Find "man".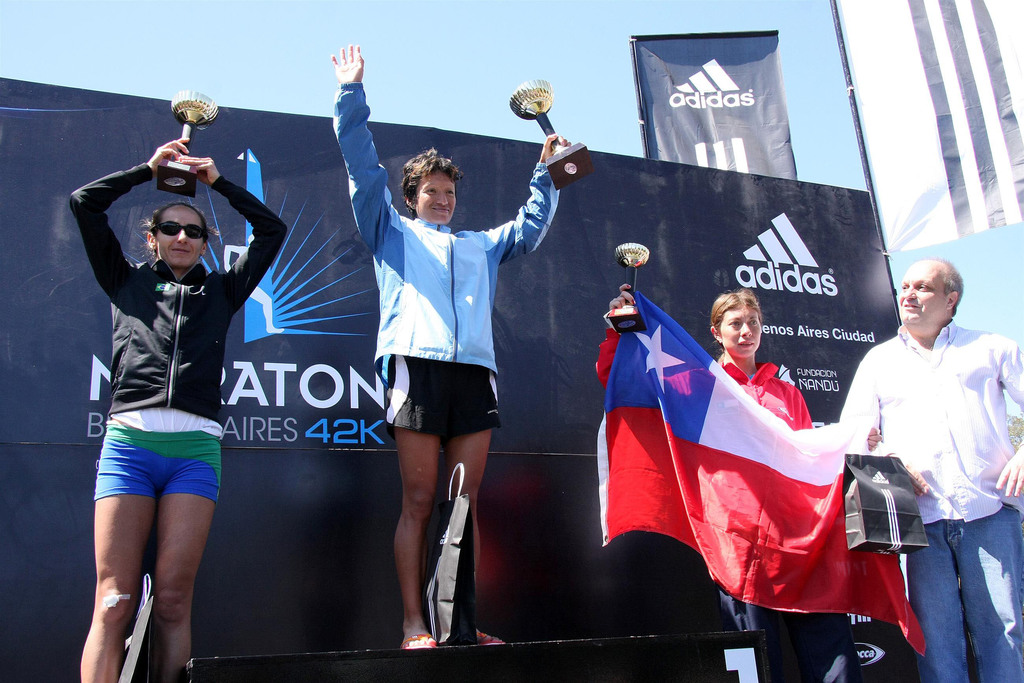
(x1=836, y1=242, x2=1014, y2=644).
